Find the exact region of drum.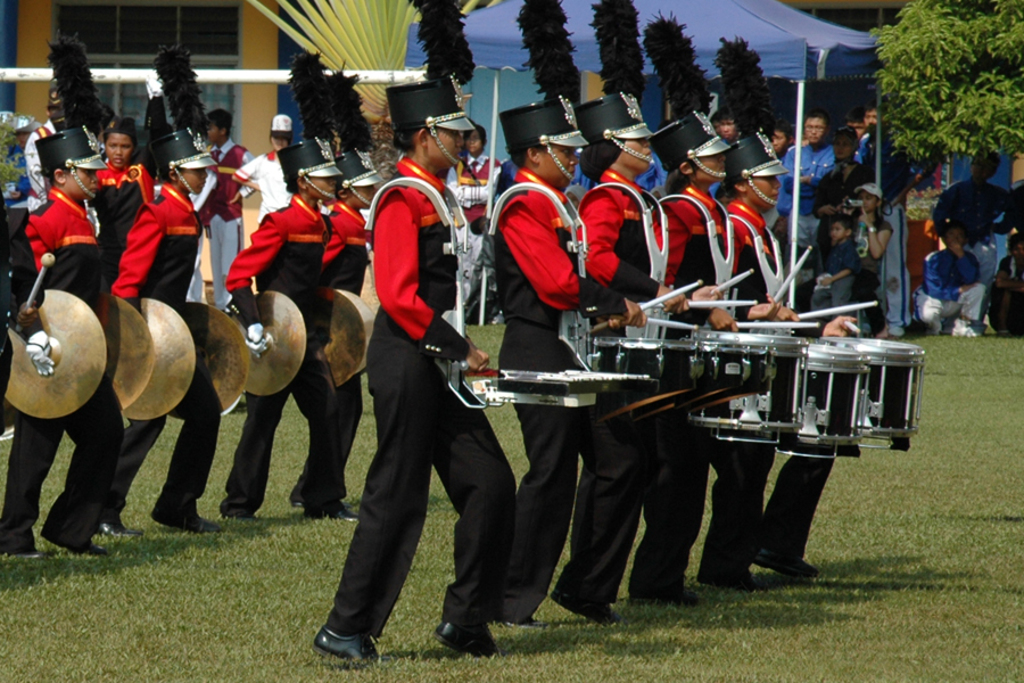
Exact region: locate(585, 340, 707, 398).
